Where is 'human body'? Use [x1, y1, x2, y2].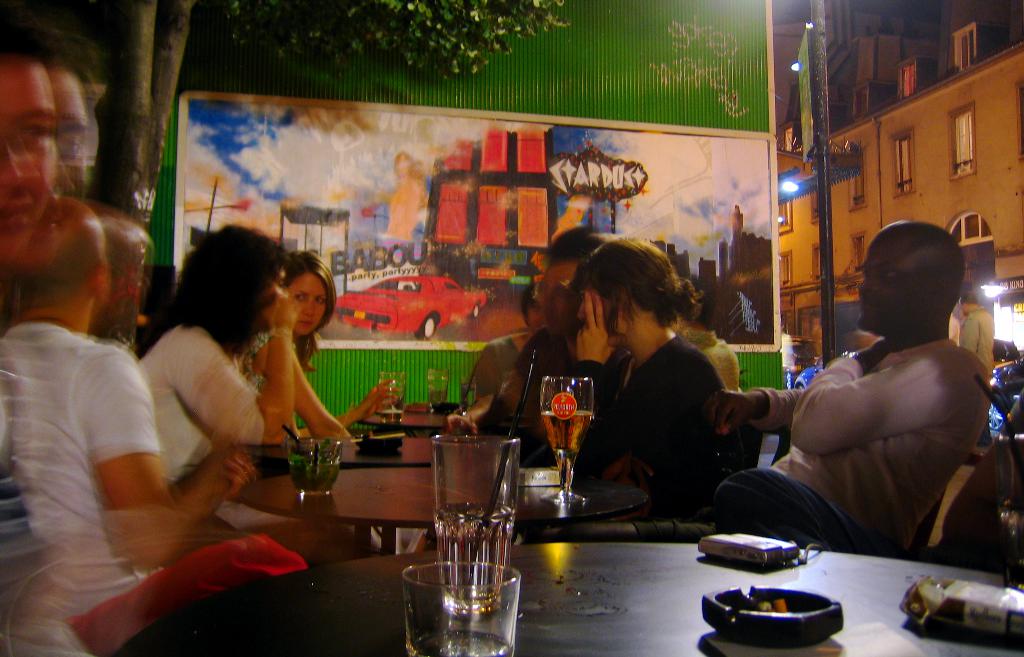
[568, 237, 715, 544].
